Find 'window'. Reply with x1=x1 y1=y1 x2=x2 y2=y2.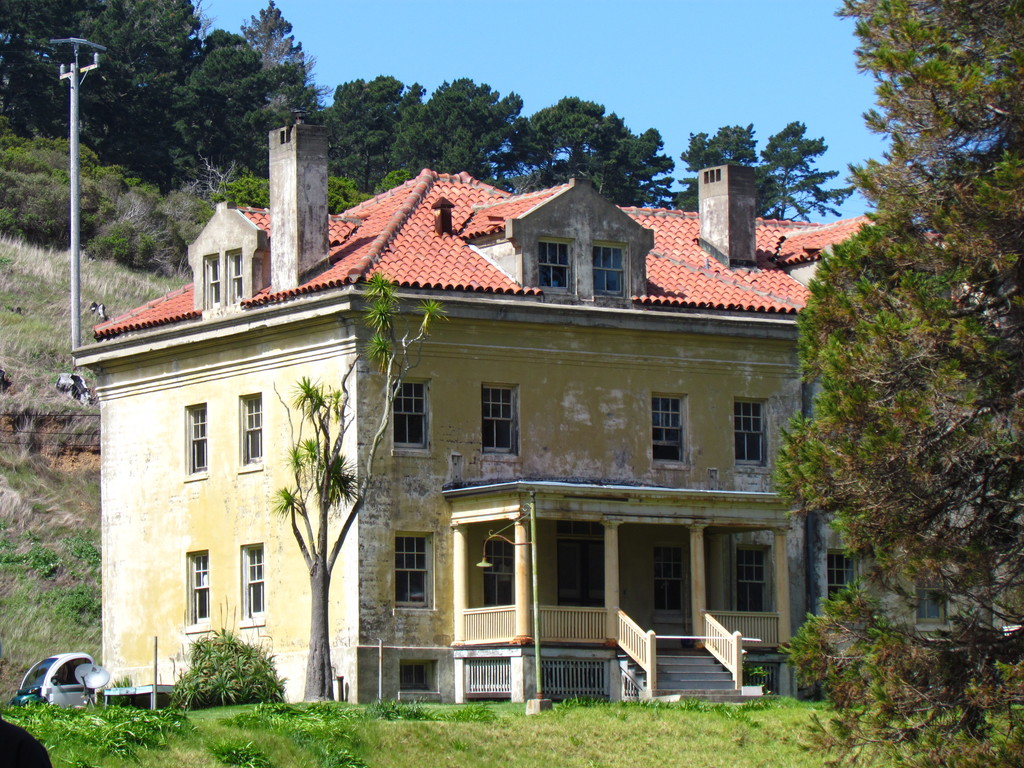
x1=653 y1=397 x2=690 y2=465.
